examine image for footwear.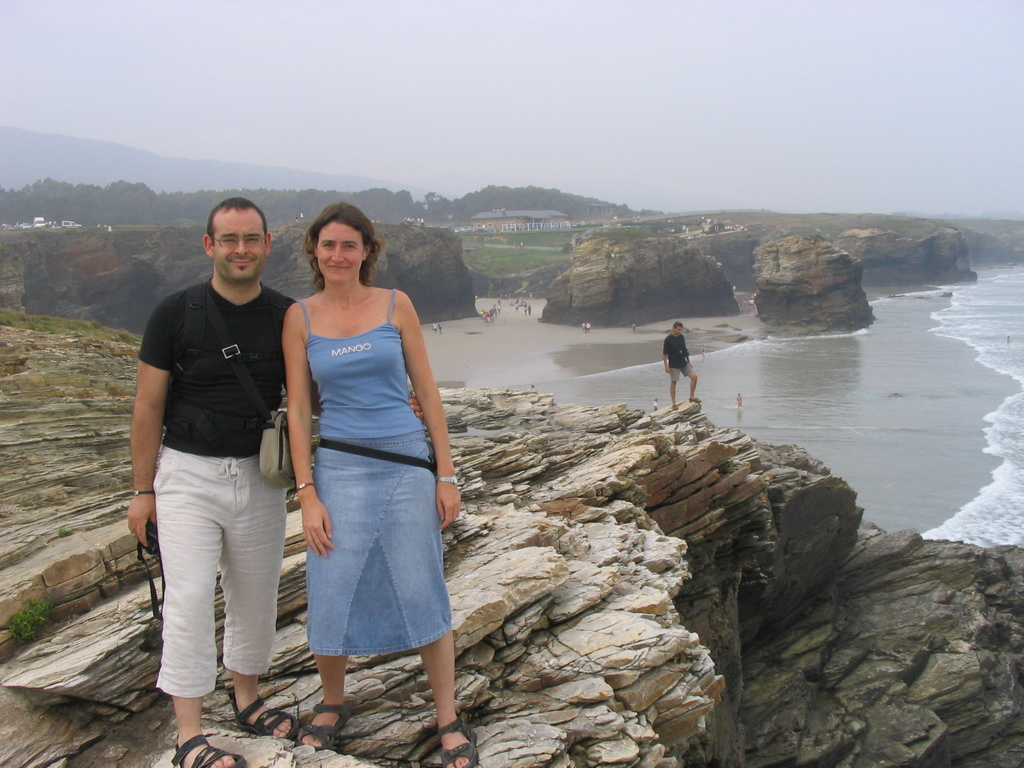
Examination result: left=223, top=673, right=311, bottom=748.
